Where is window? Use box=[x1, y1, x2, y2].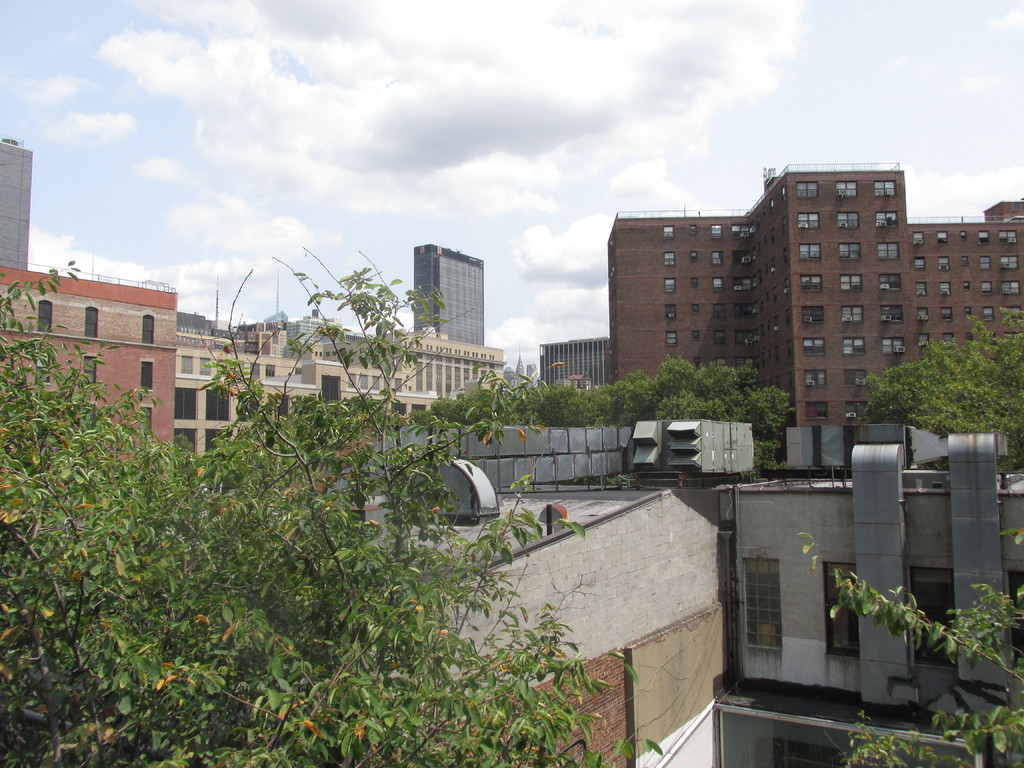
box=[941, 307, 951, 322].
